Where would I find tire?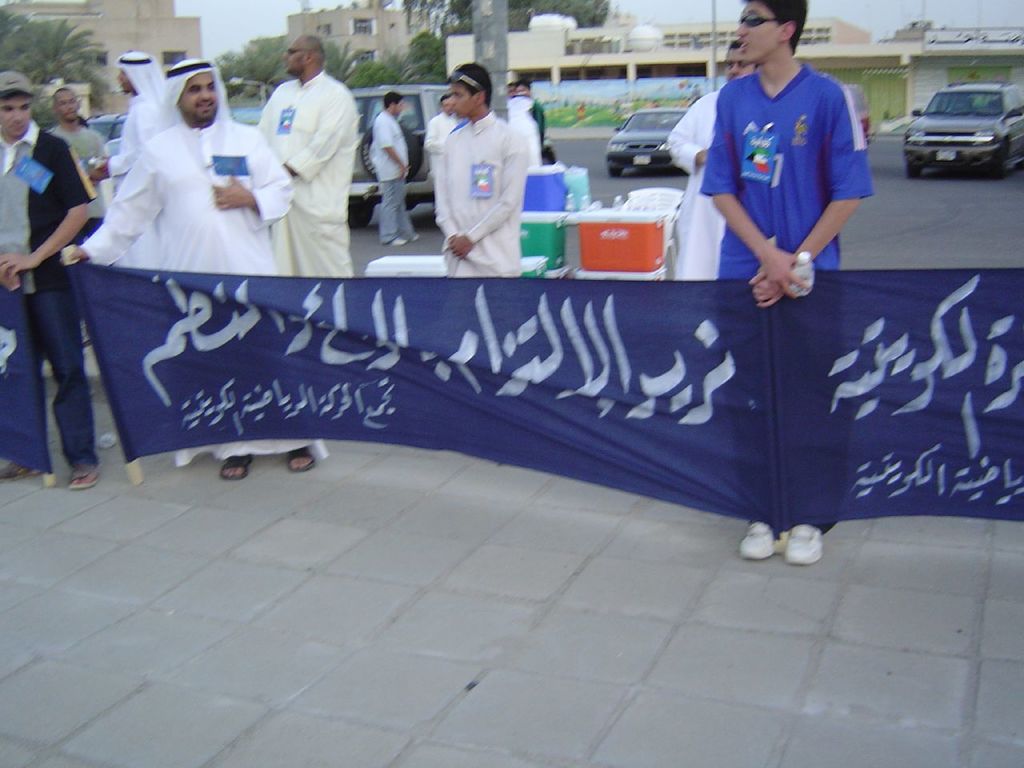
At rect(346, 200, 376, 234).
